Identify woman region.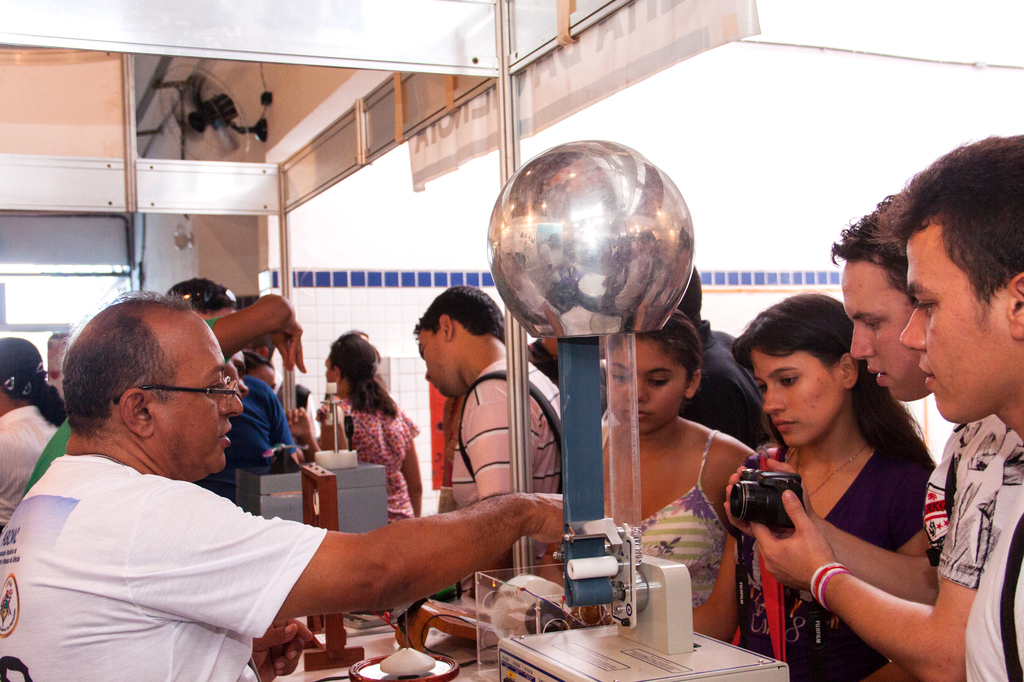
Region: 532,306,757,640.
